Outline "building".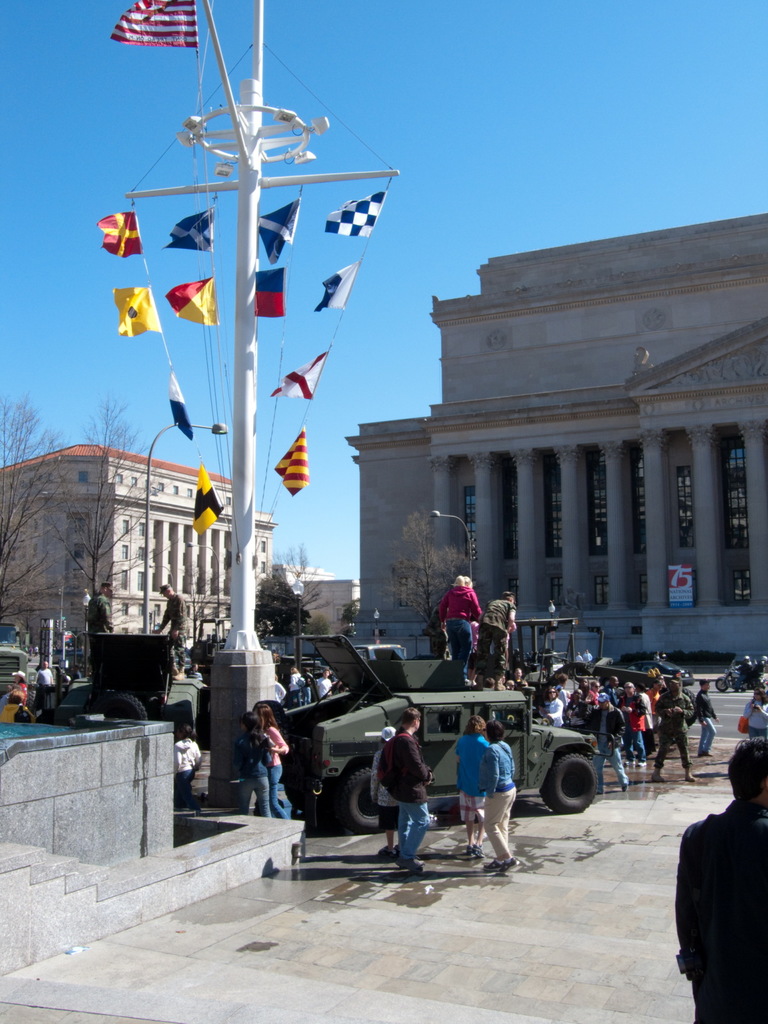
Outline: bbox(273, 564, 354, 631).
